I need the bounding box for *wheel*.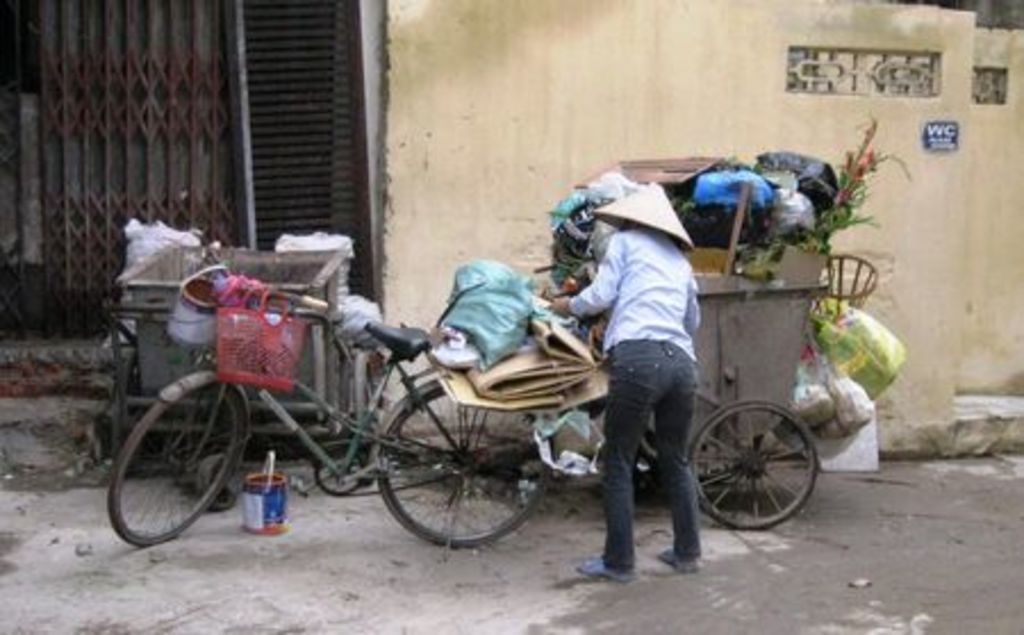
Here it is: <region>109, 385, 248, 549</region>.
